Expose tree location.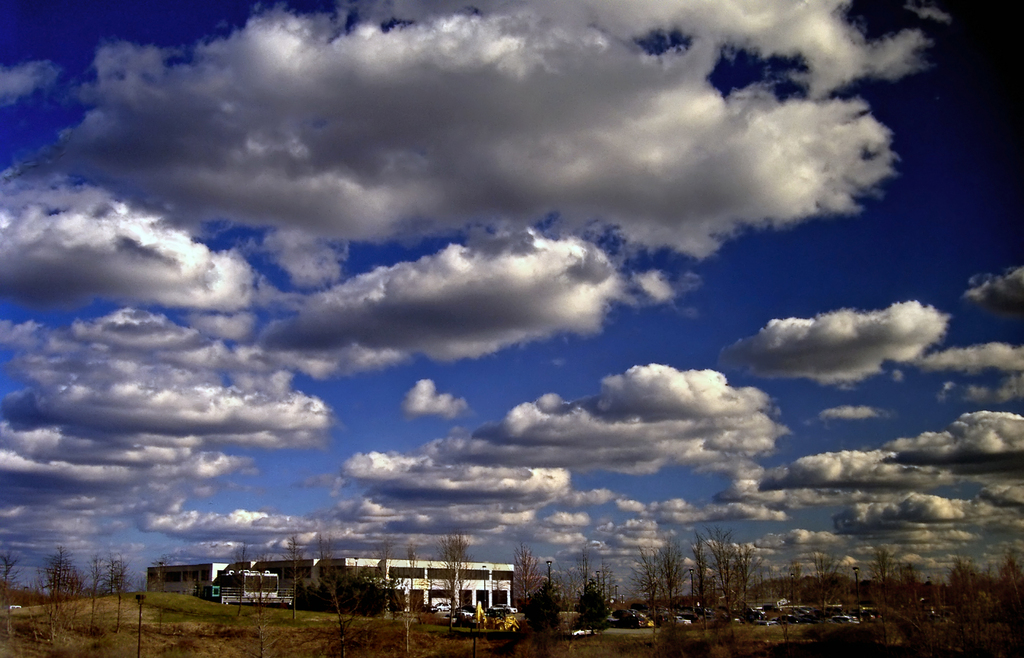
Exposed at <box>83,547,131,637</box>.
